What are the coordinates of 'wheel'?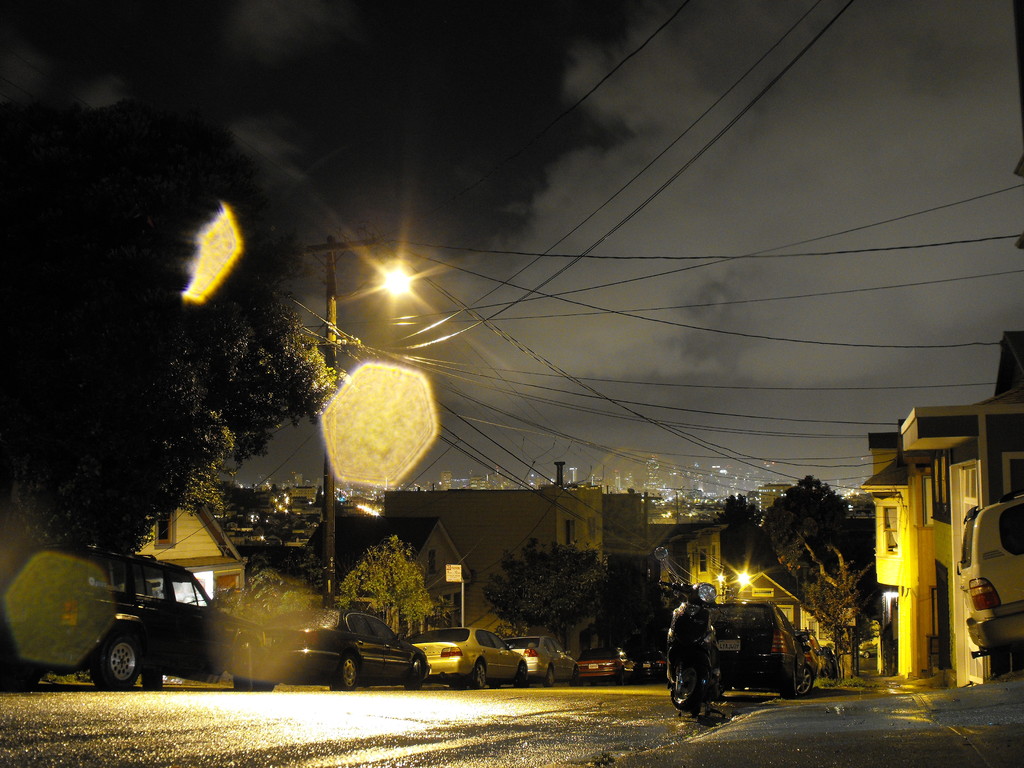
404, 657, 423, 689.
